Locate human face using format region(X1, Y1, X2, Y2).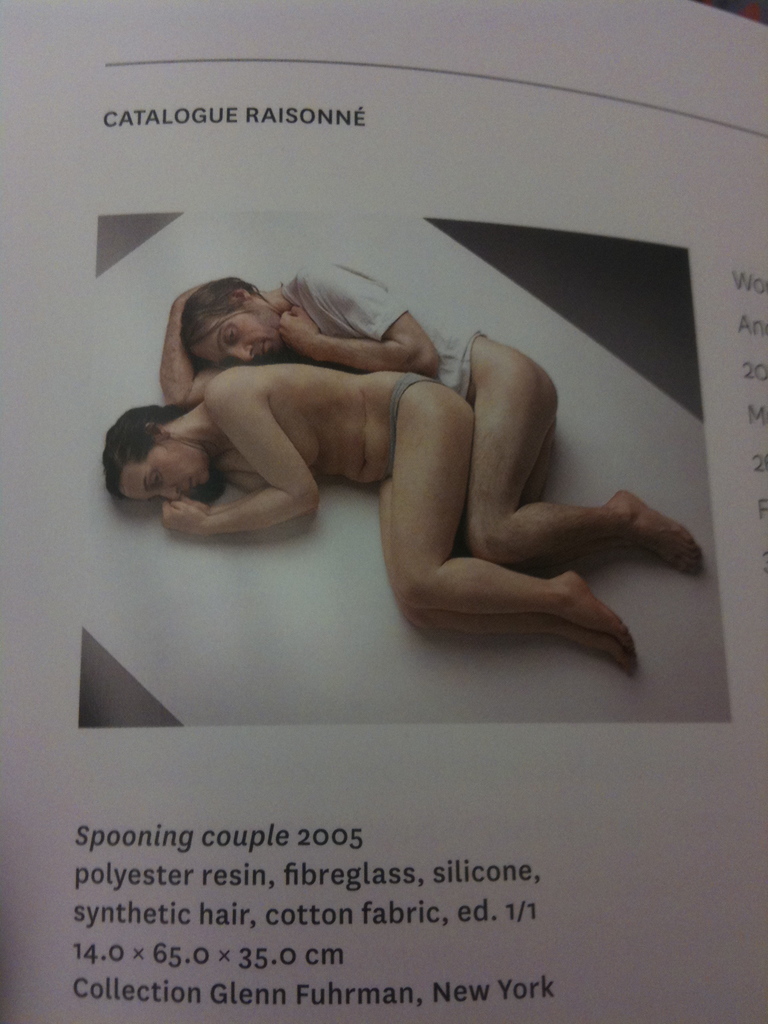
region(110, 439, 212, 502).
